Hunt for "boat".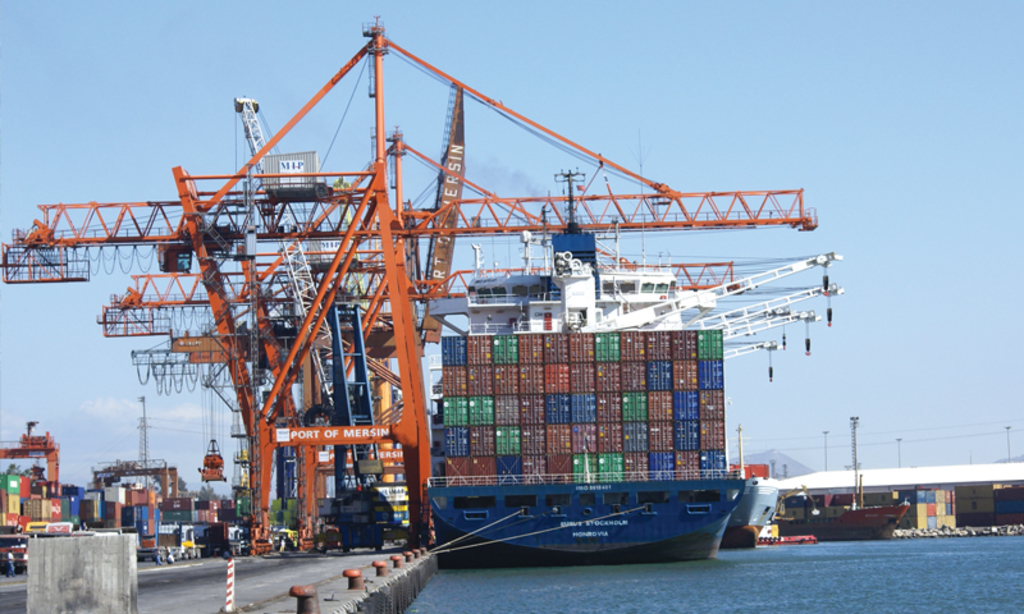
Hunted down at l=778, t=471, r=914, b=542.
